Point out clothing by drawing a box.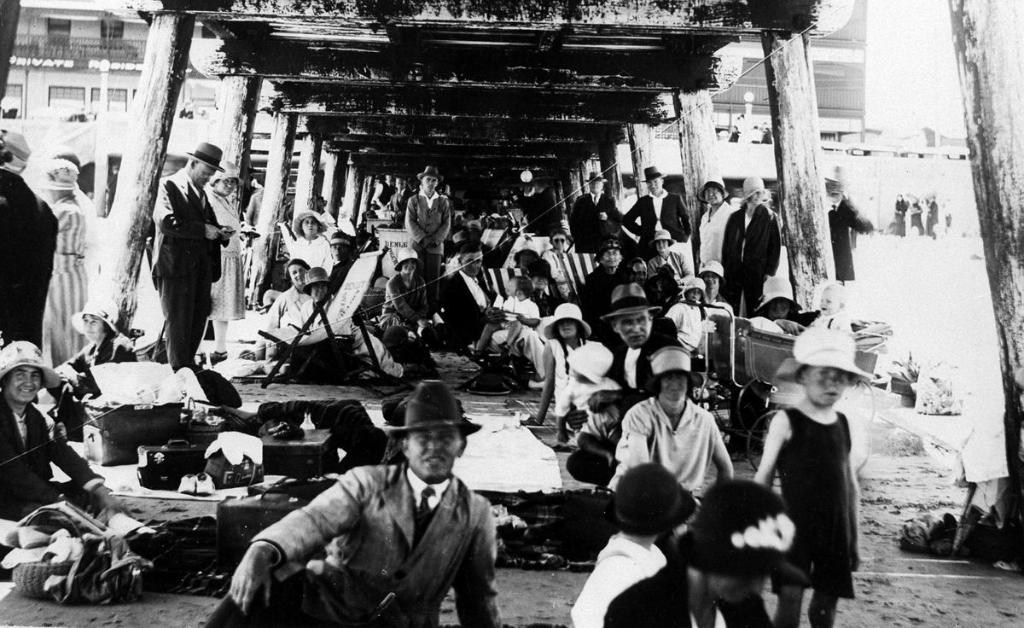
<box>291,231,335,276</box>.
